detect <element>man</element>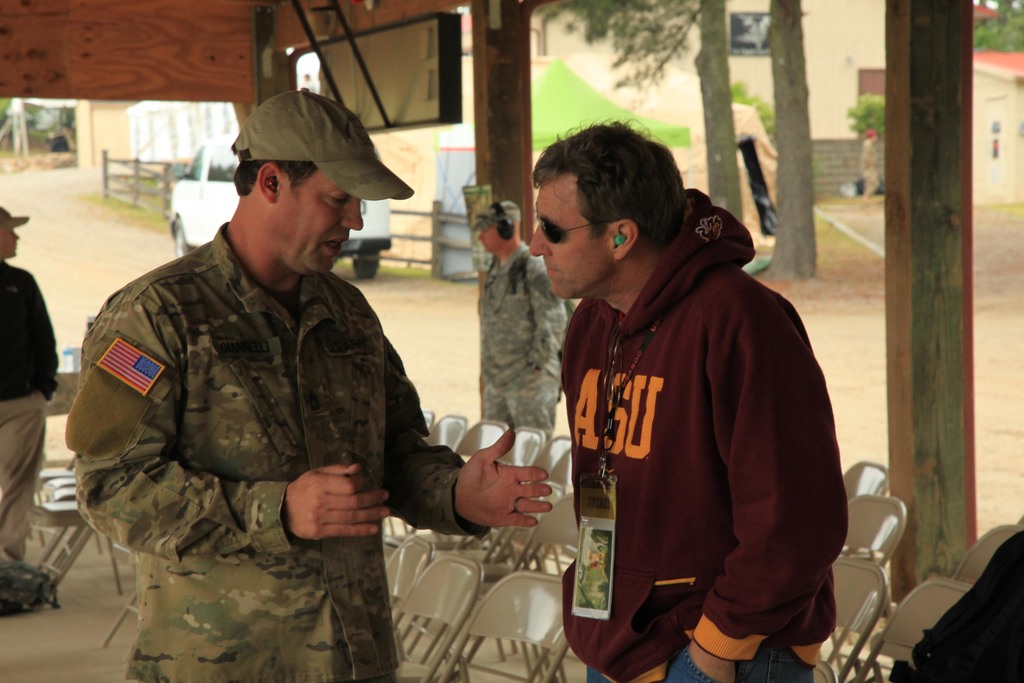
(0,201,63,568)
